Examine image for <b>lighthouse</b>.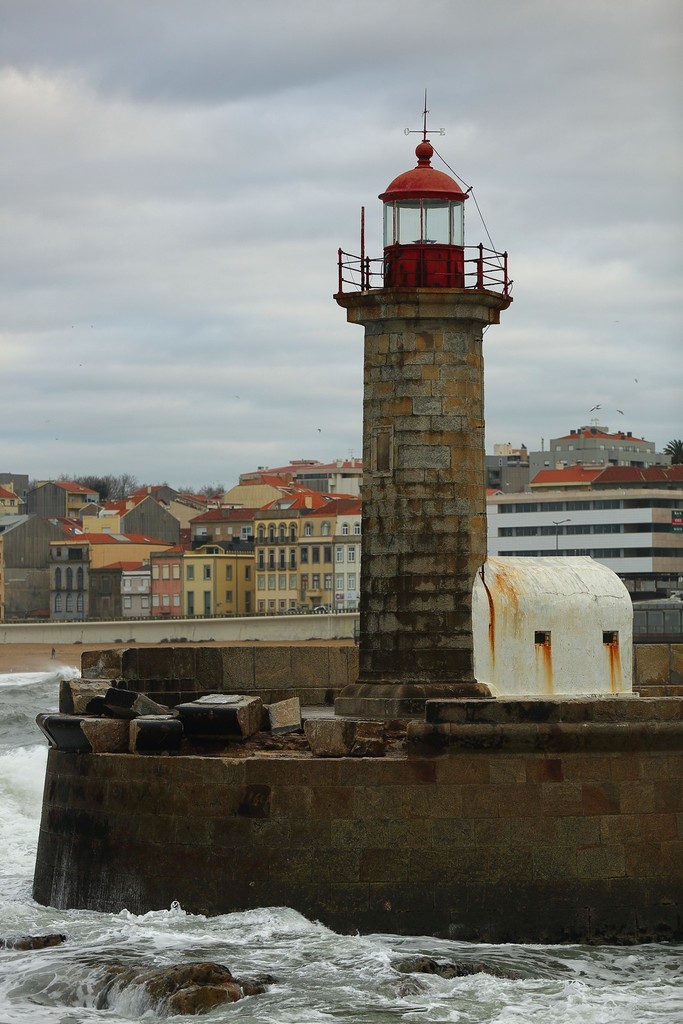
Examination result: 332 148 540 684.
